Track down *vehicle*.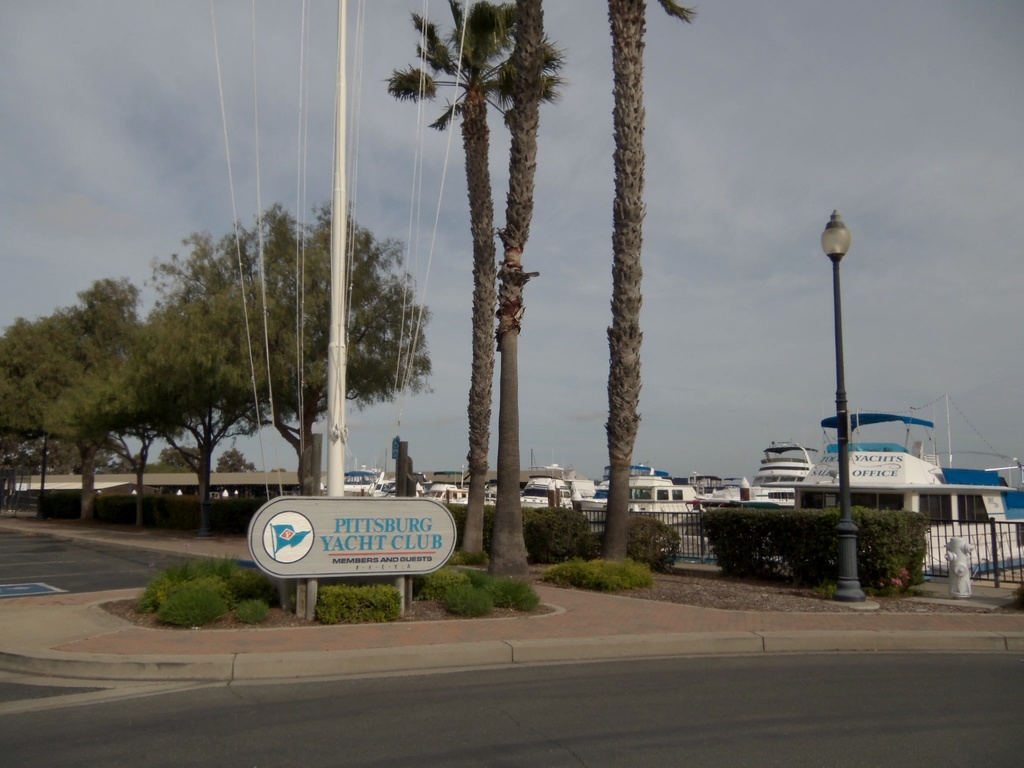
Tracked to Rect(378, 482, 429, 498).
